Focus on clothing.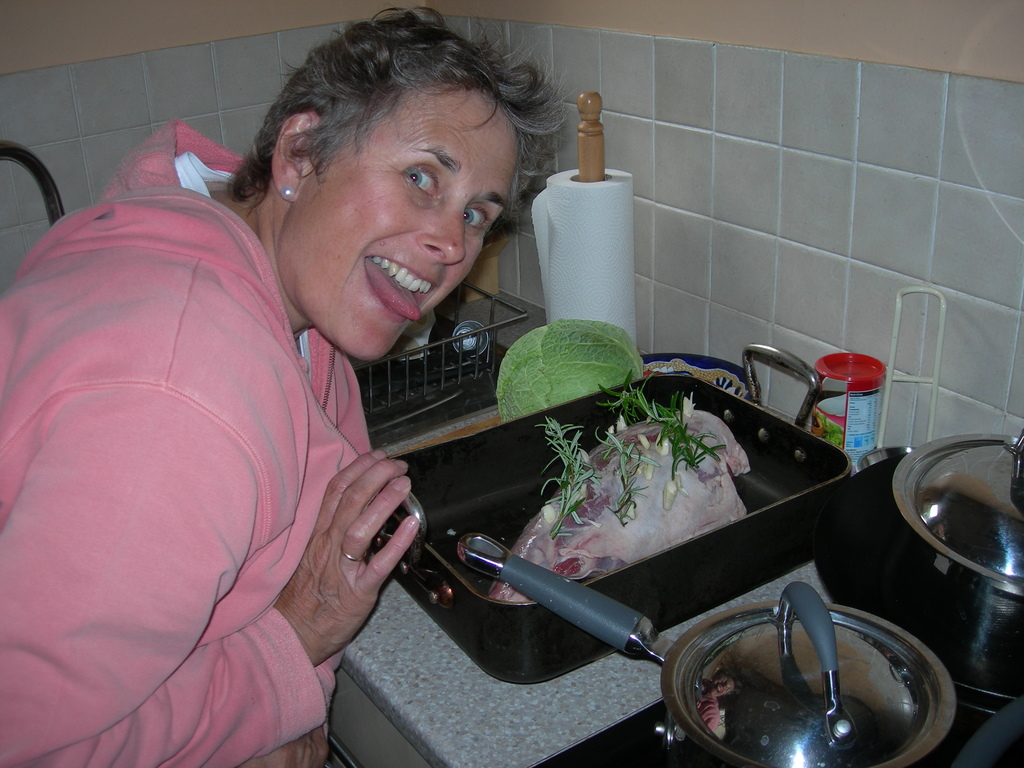
Focused at [22,135,404,754].
